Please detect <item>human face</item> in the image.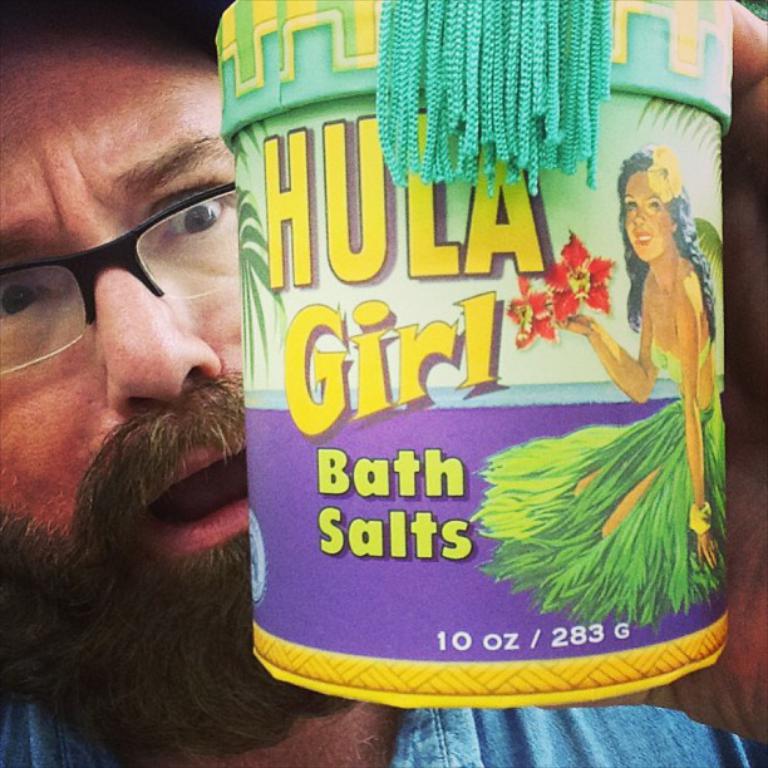
select_region(626, 167, 671, 261).
